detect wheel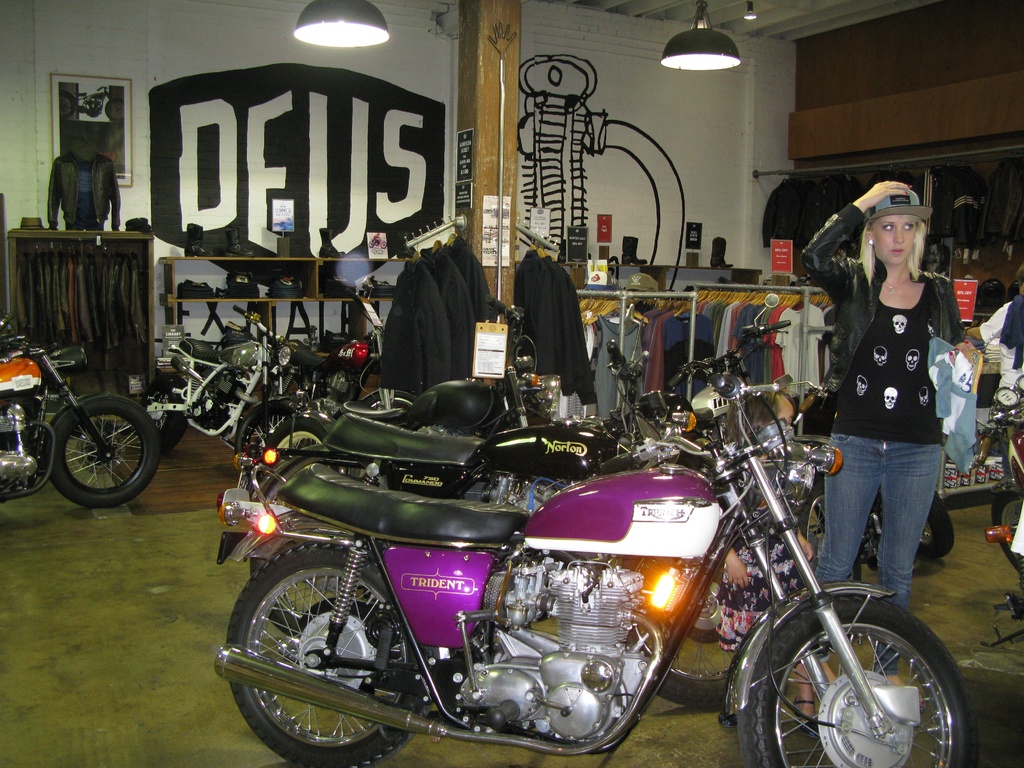
[left=49, top=393, right=157, bottom=512]
